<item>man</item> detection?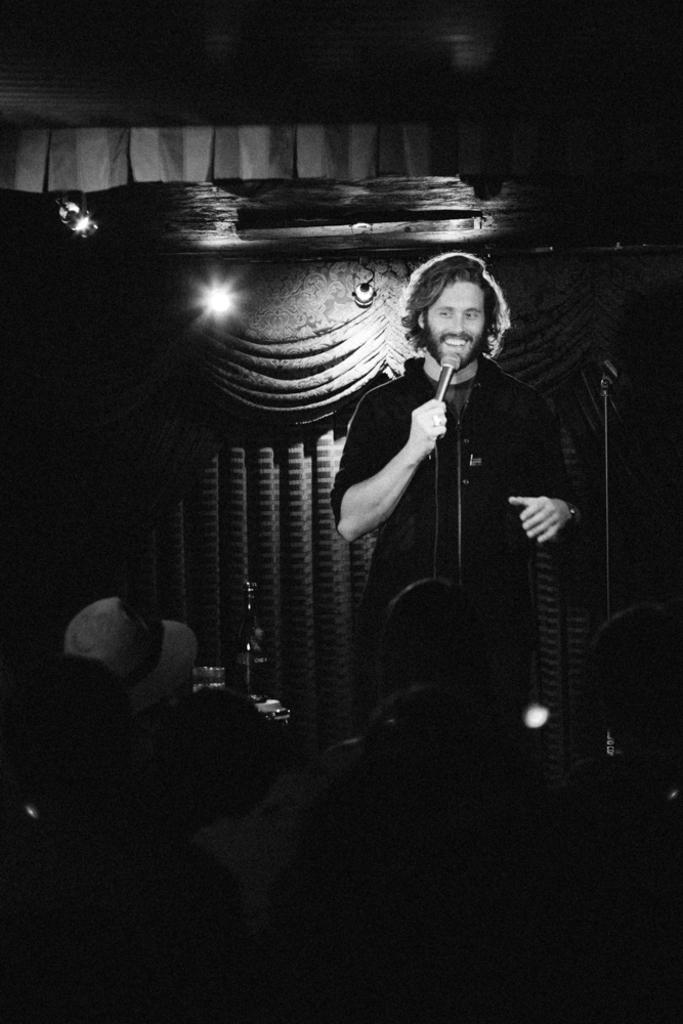
Rect(326, 246, 578, 696)
